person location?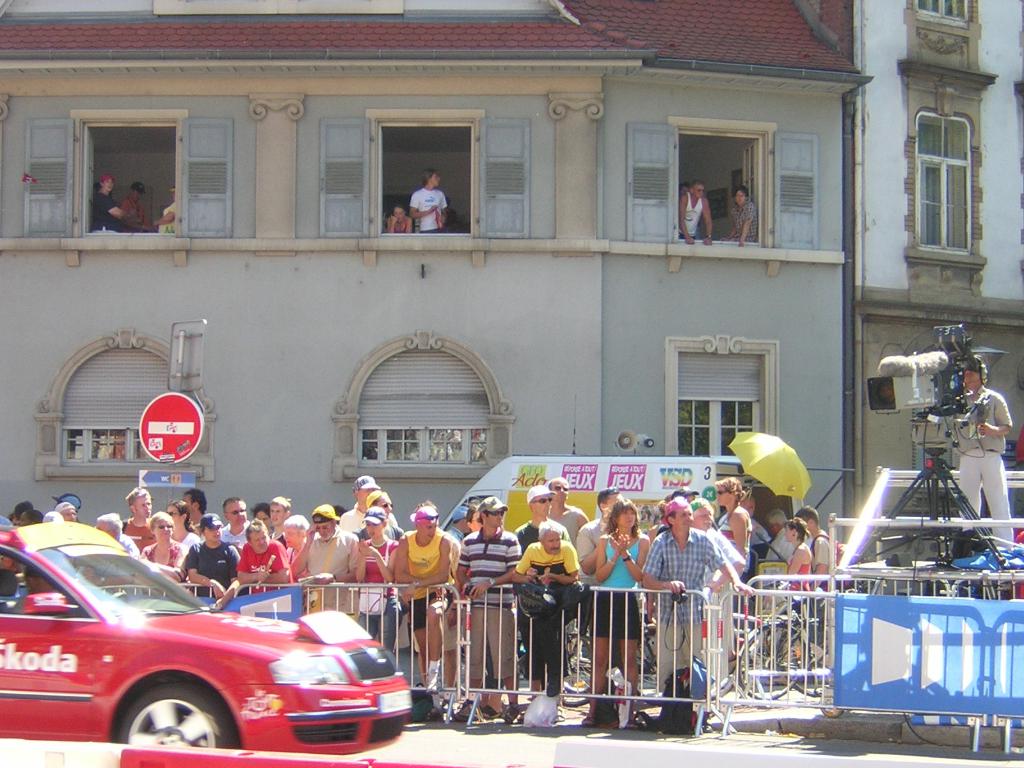
detection(408, 169, 445, 230)
